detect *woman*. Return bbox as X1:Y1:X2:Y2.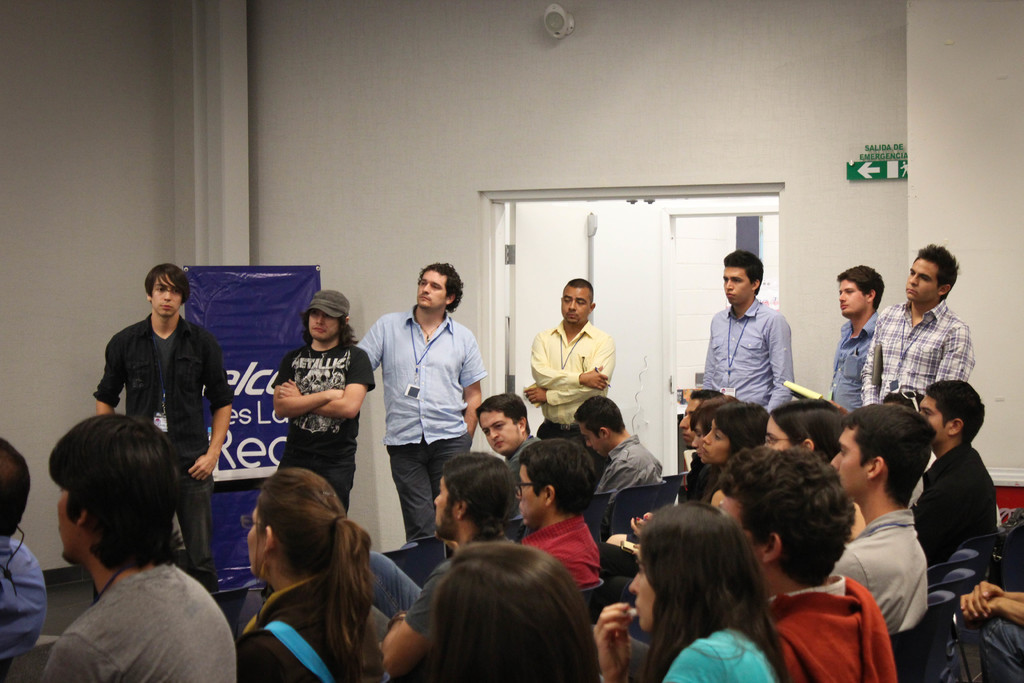
202:465:393:682.
